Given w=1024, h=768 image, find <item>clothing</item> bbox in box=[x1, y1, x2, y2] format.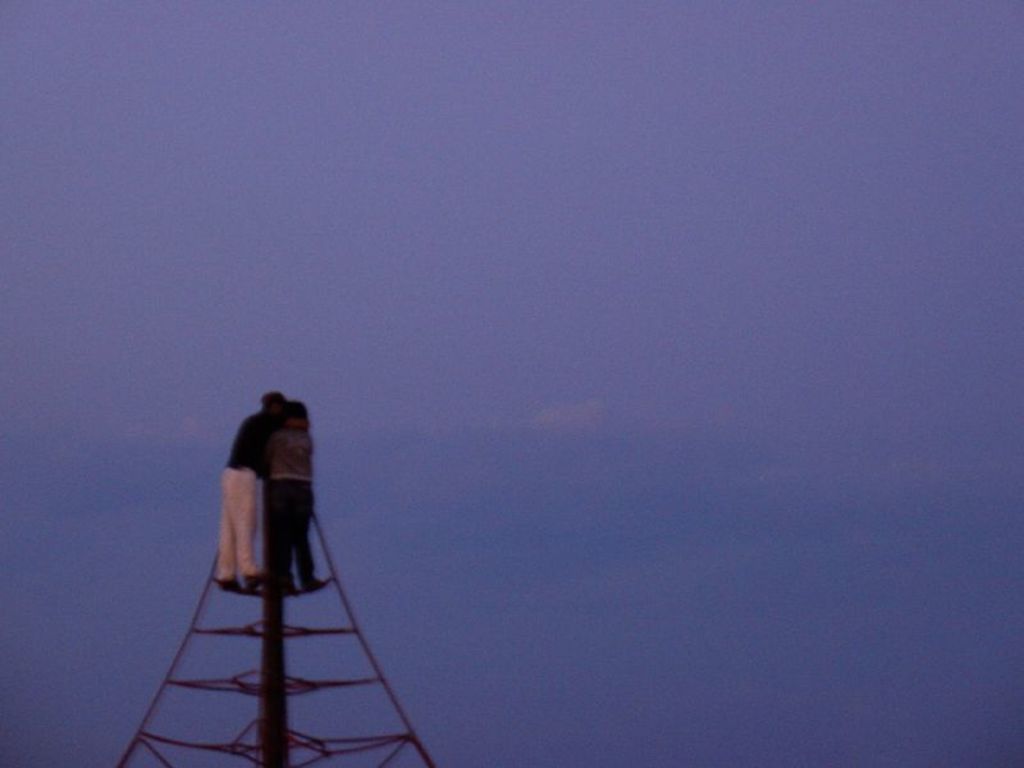
box=[218, 413, 282, 580].
